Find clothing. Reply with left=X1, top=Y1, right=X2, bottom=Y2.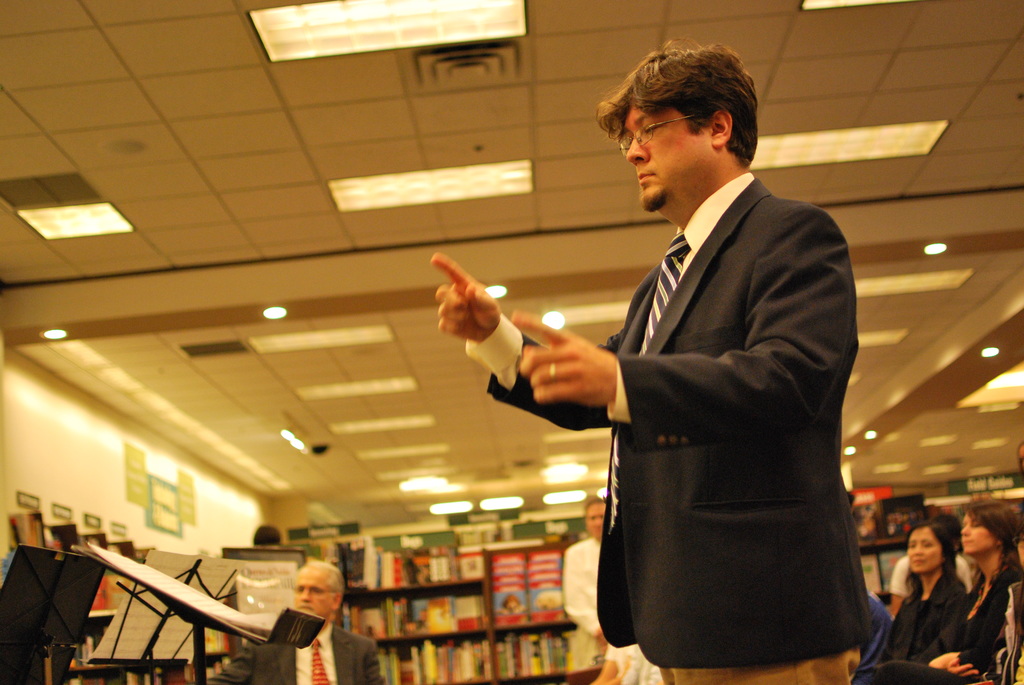
left=467, top=166, right=872, bottom=684.
